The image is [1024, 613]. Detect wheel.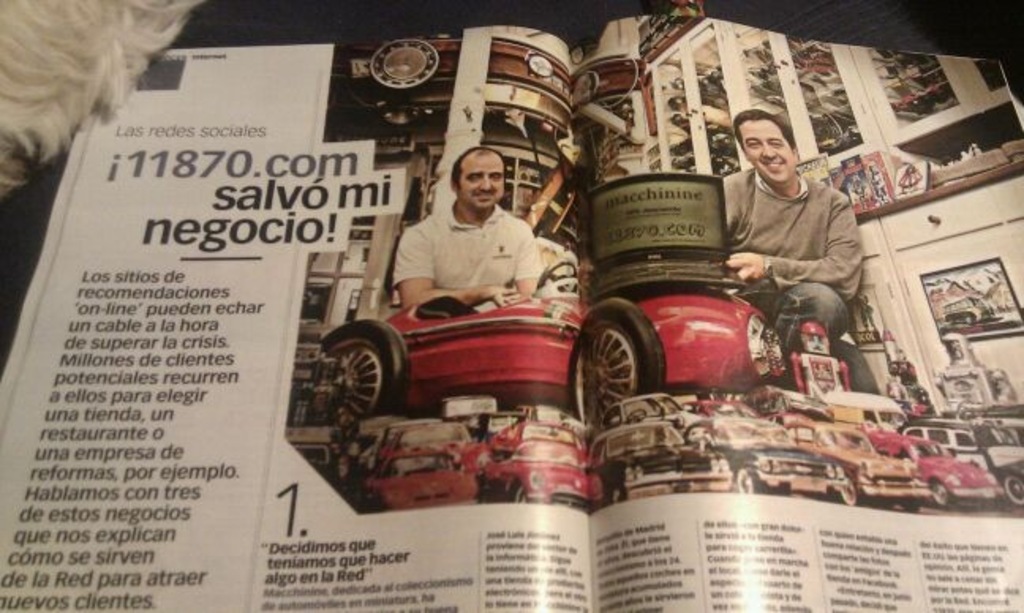
Detection: x1=510, y1=485, x2=529, y2=509.
